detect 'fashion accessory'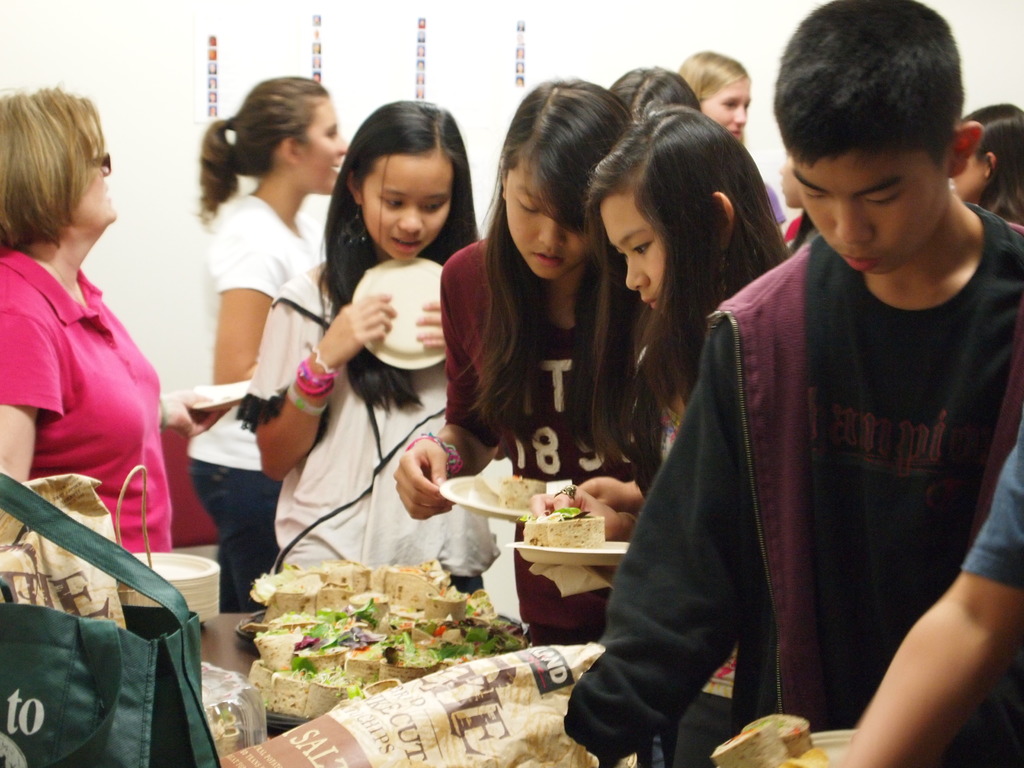
Rect(282, 388, 333, 417)
